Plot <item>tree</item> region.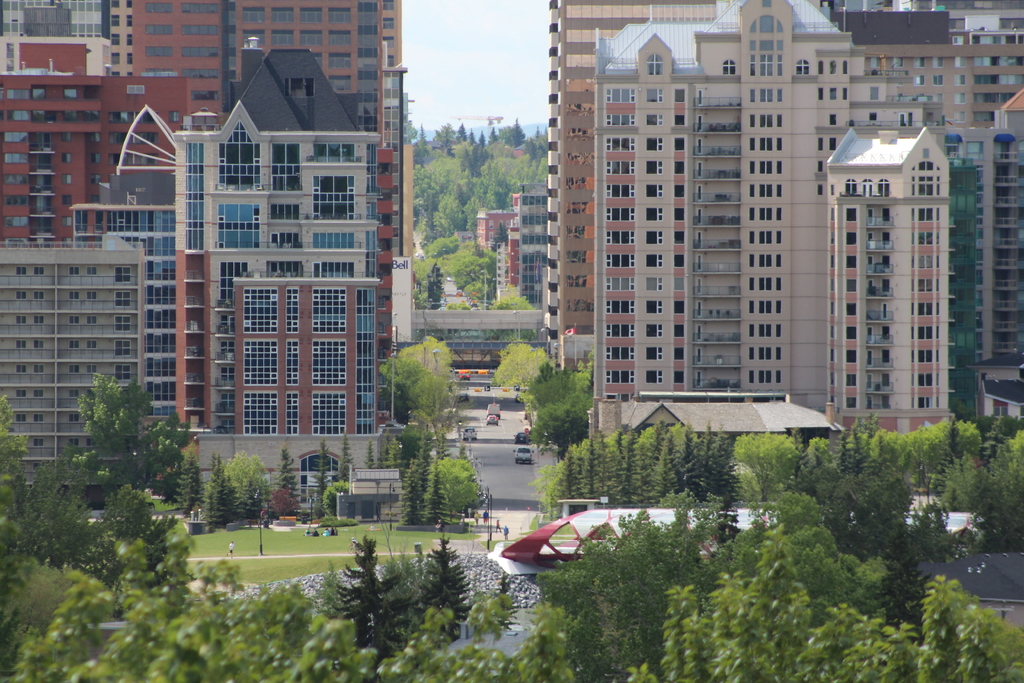
Plotted at select_region(169, 441, 200, 513).
